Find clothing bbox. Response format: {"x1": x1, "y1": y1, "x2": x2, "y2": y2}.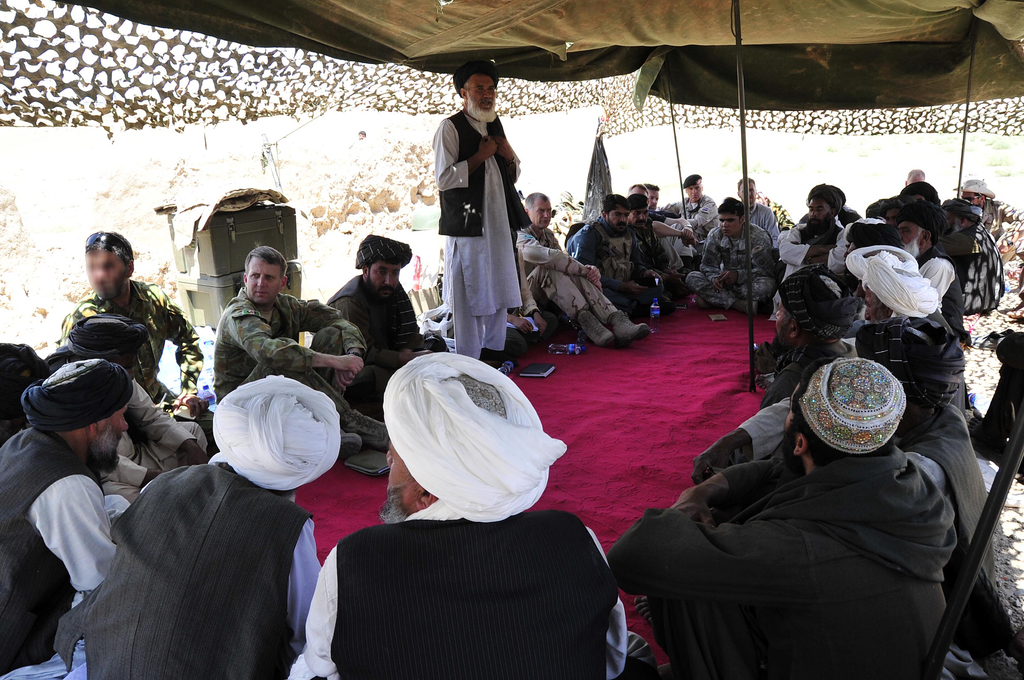
{"x1": 565, "y1": 217, "x2": 654, "y2": 319}.
